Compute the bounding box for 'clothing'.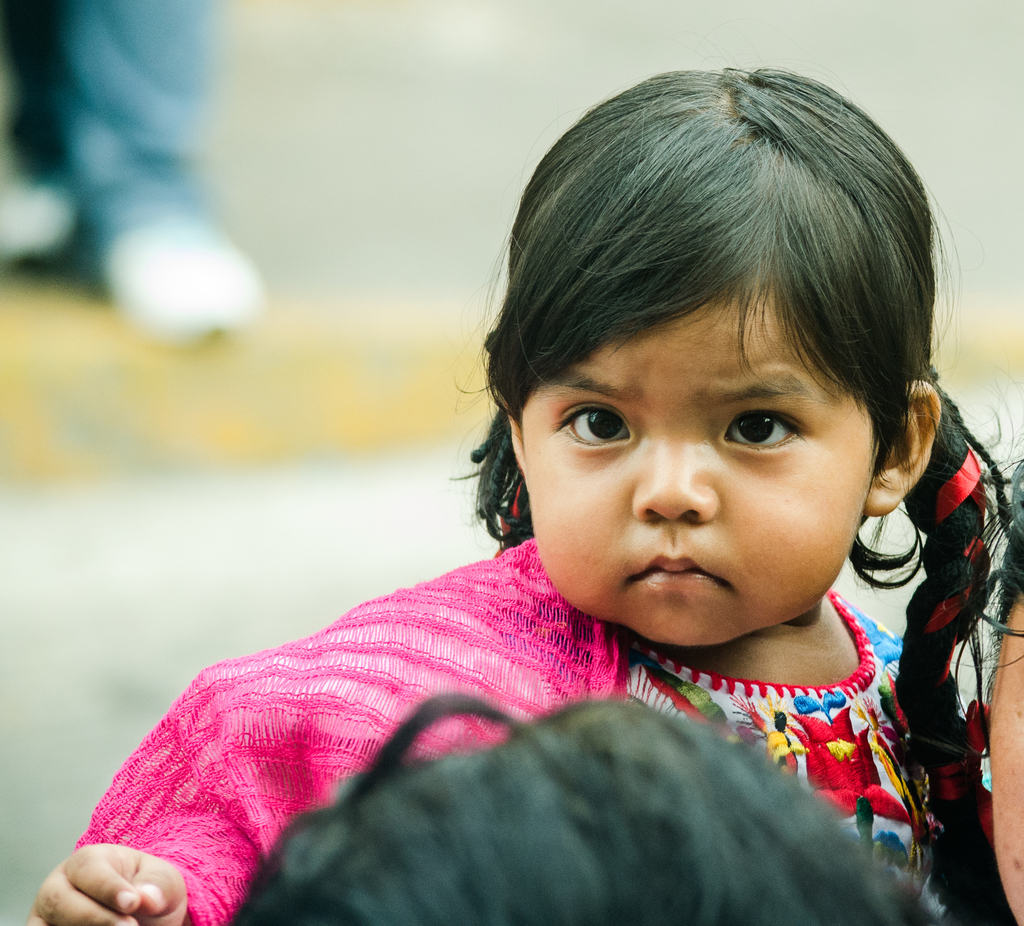
region(16, 562, 1023, 925).
